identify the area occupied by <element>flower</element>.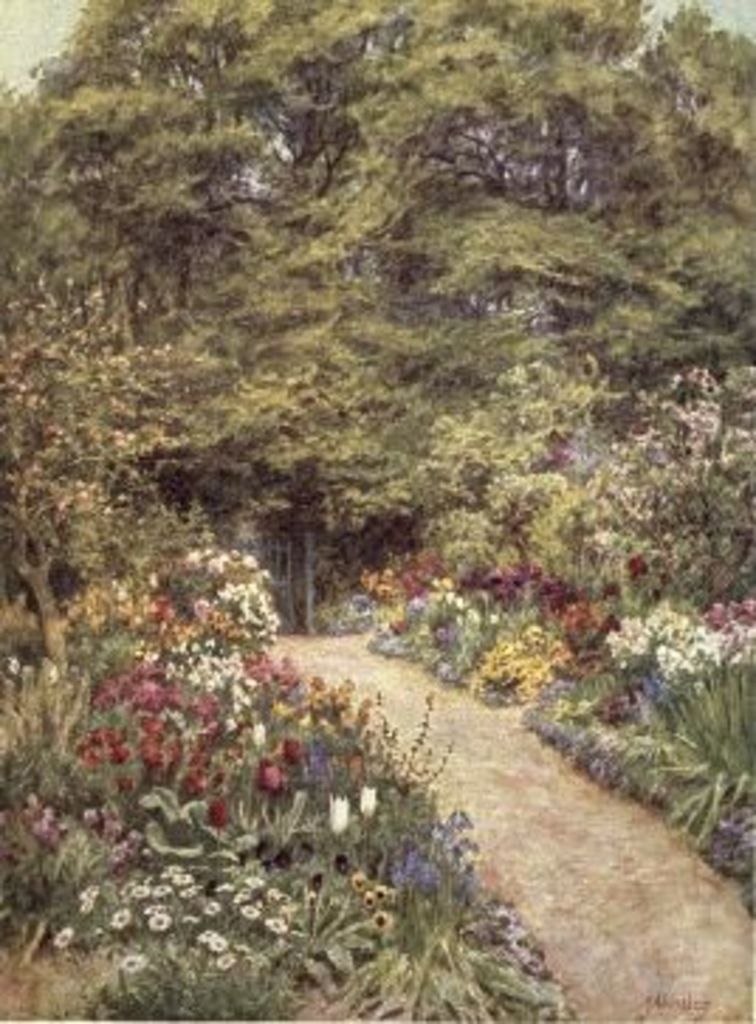
Area: Rect(237, 894, 248, 906).
